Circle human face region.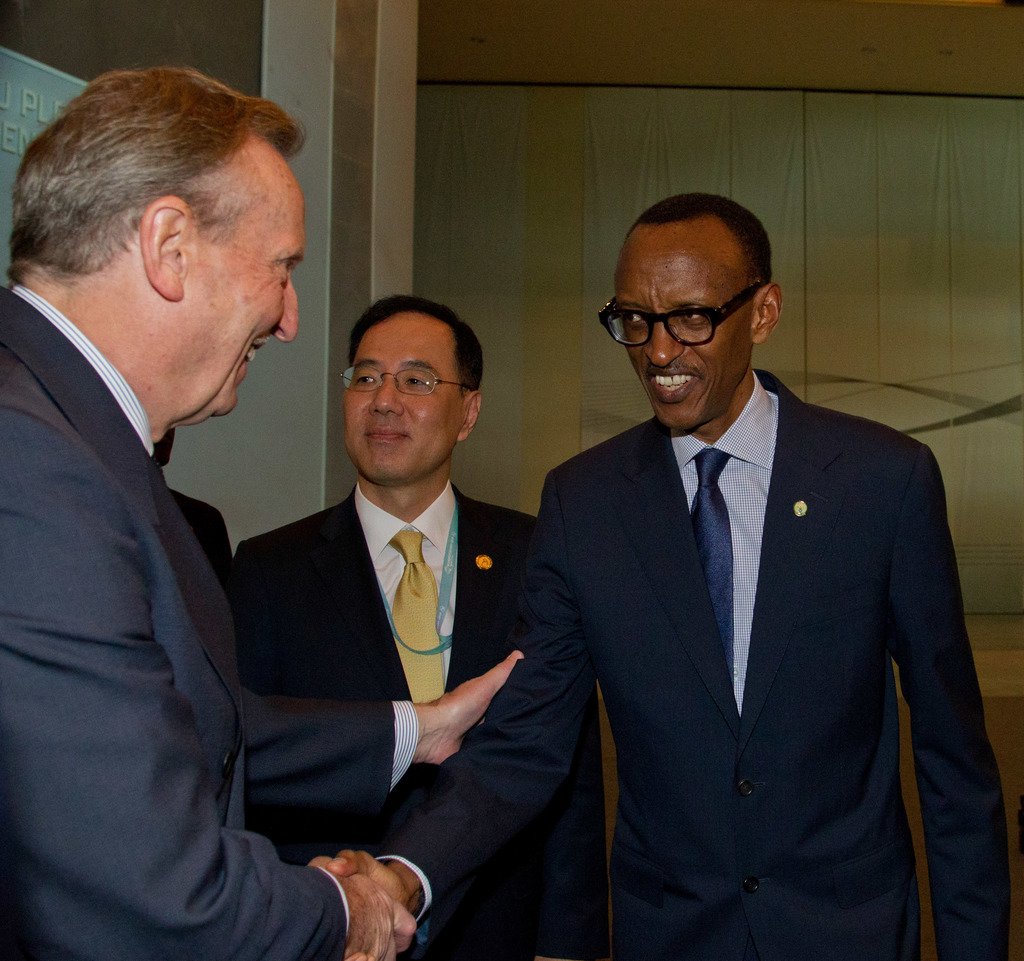
Region: x1=188 y1=132 x2=308 y2=419.
